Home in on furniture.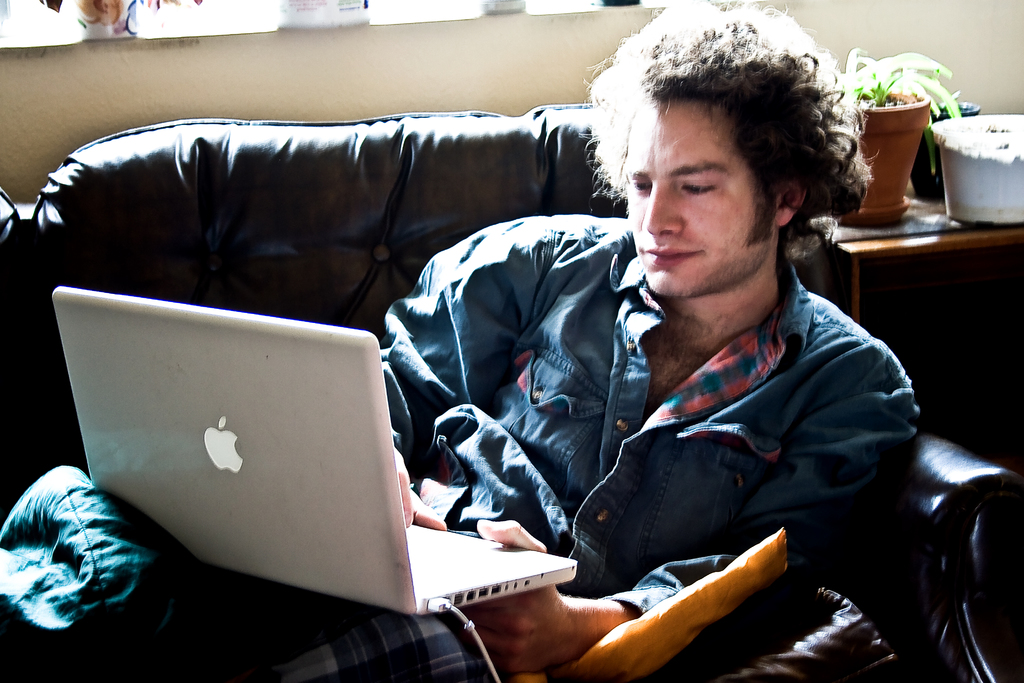
Homed in at bbox=[0, 104, 1023, 682].
